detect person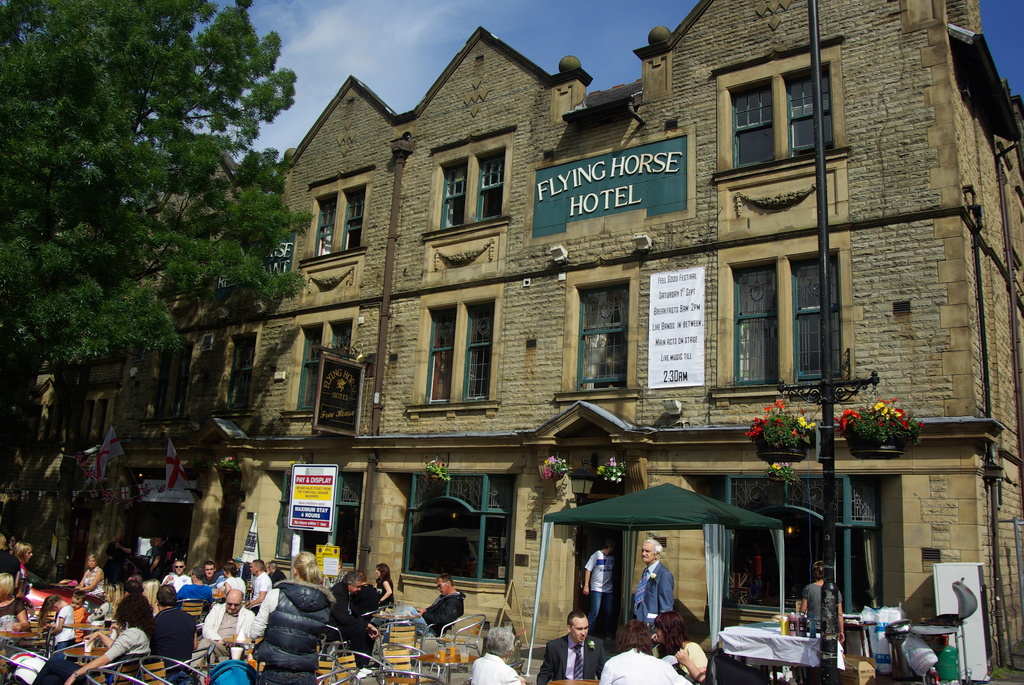
rect(383, 572, 464, 636)
